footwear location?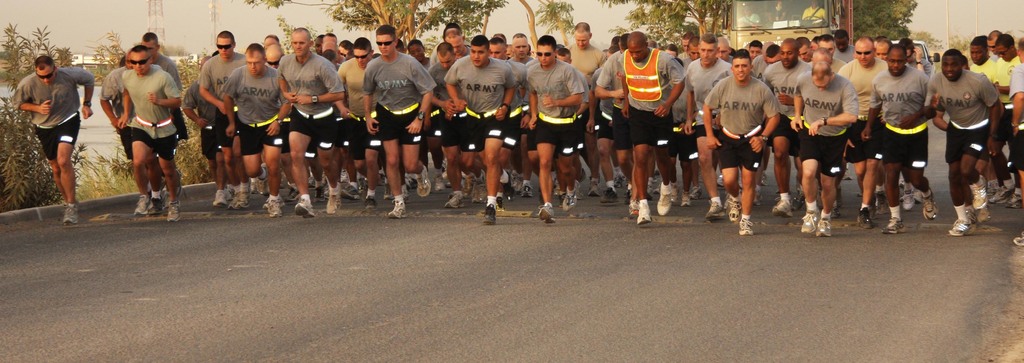
bbox(646, 182, 655, 201)
